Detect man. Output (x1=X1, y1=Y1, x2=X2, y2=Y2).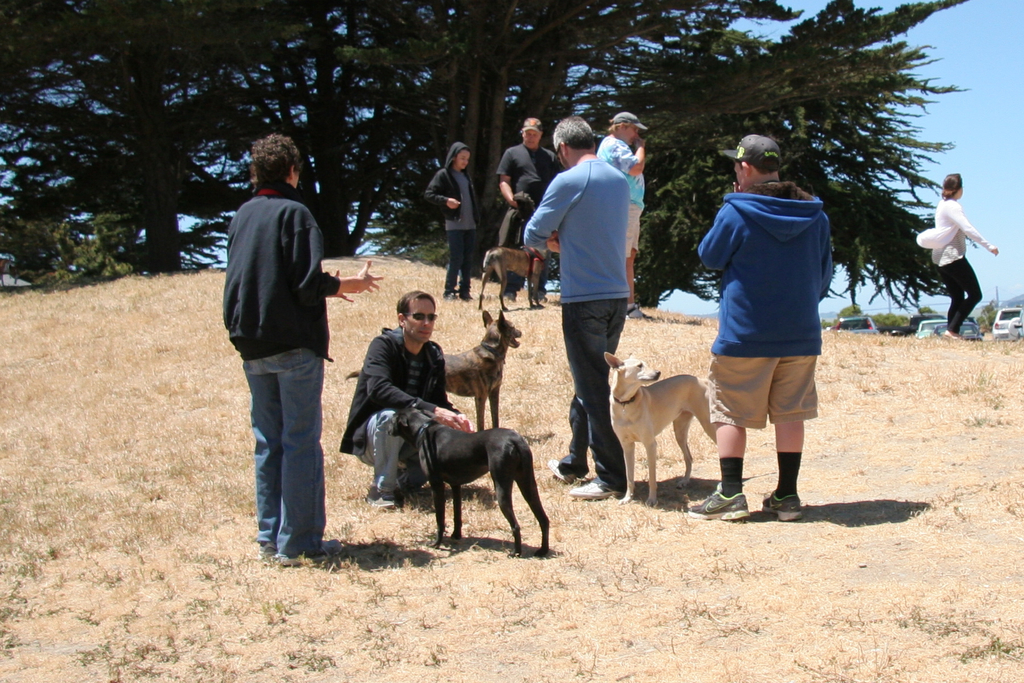
(x1=340, y1=293, x2=468, y2=509).
